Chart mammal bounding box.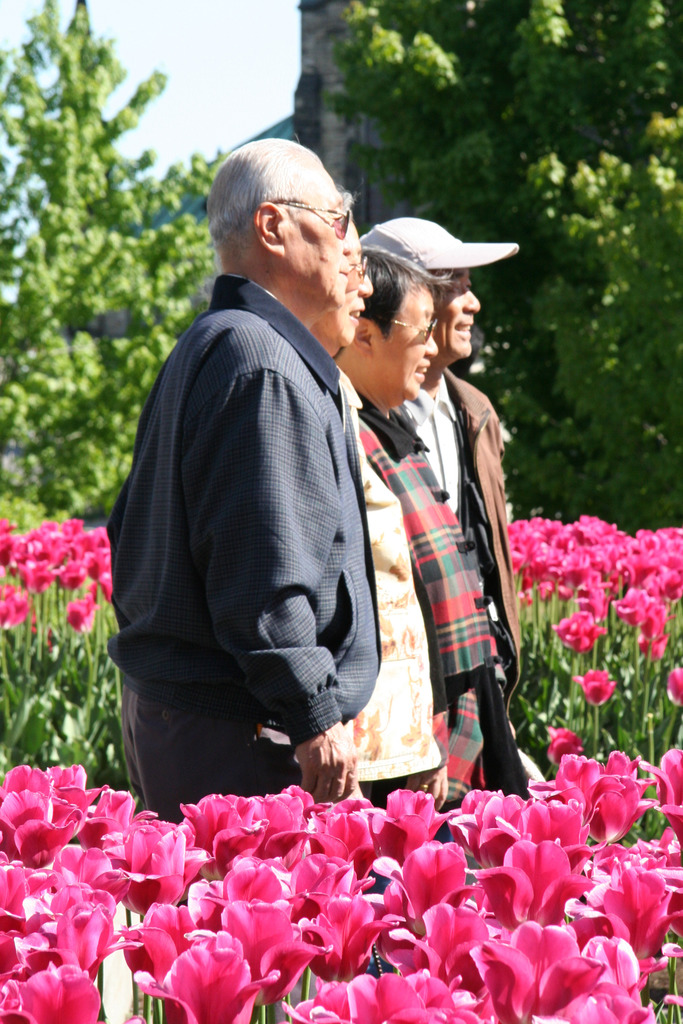
Charted: [left=292, top=216, right=449, bottom=812].
